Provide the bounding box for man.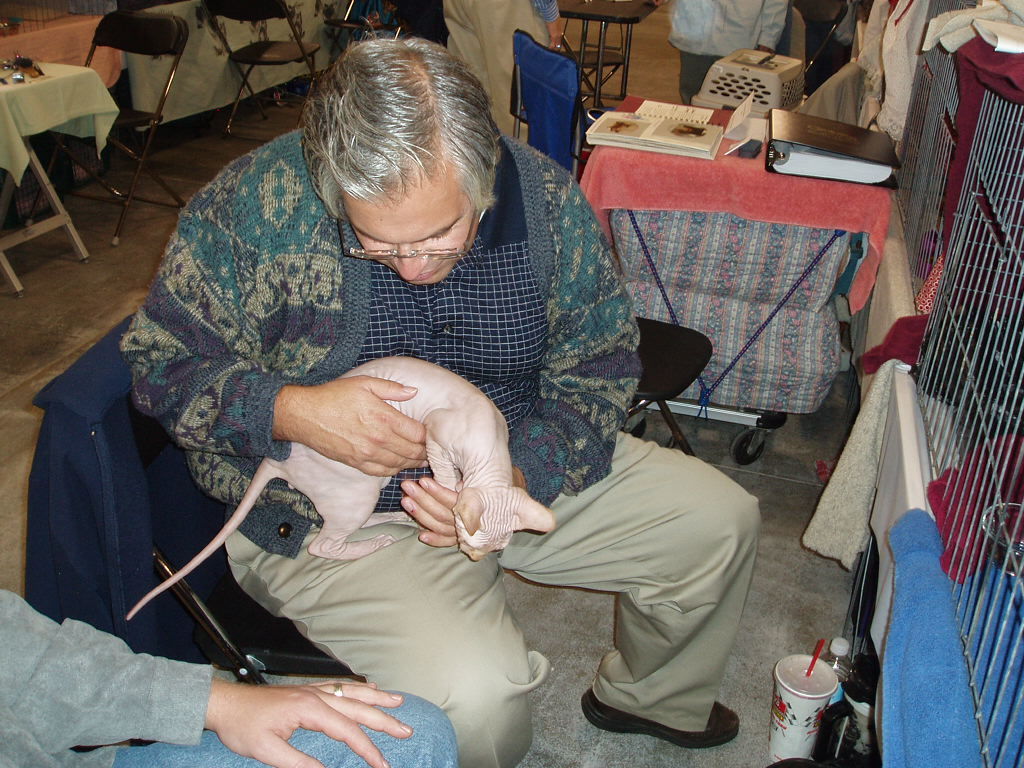
region(117, 35, 764, 767).
